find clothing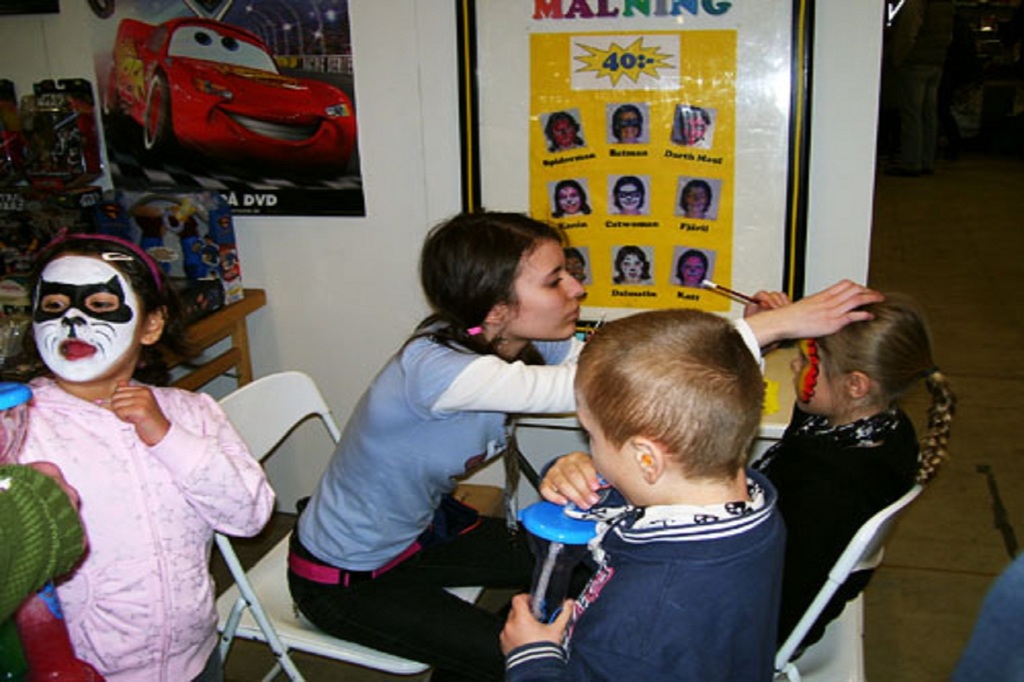
select_region(17, 374, 275, 681)
